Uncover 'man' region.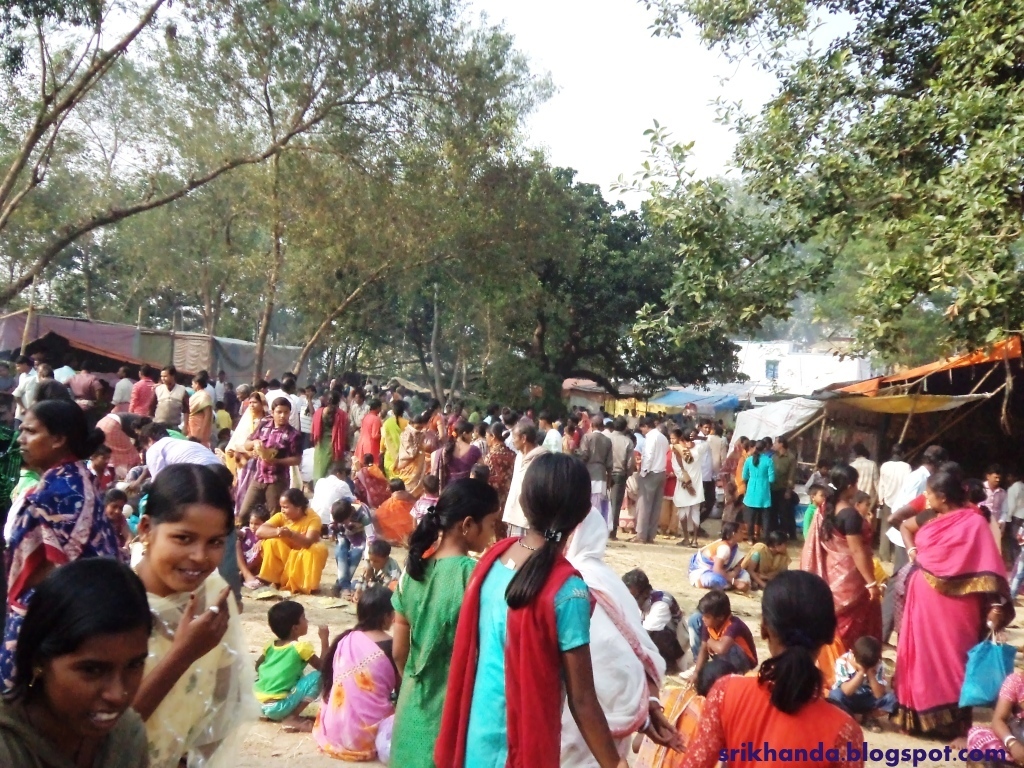
Uncovered: bbox(108, 361, 136, 415).
